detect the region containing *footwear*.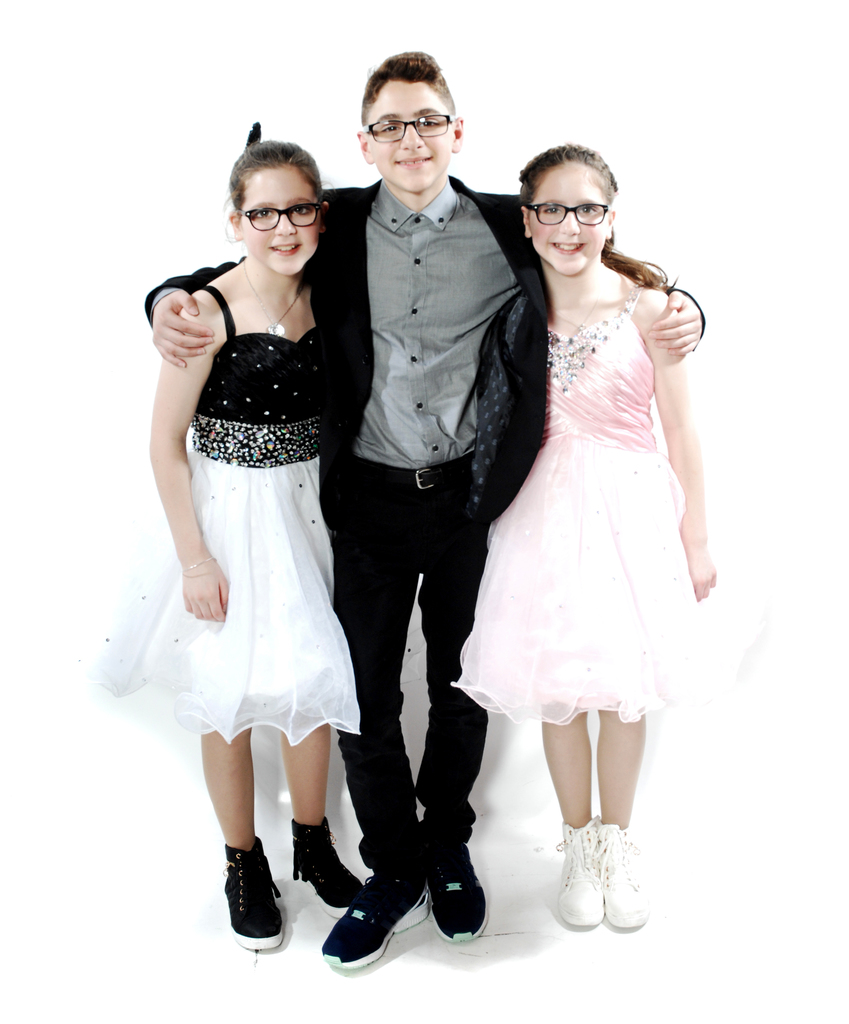
BBox(319, 865, 430, 964).
